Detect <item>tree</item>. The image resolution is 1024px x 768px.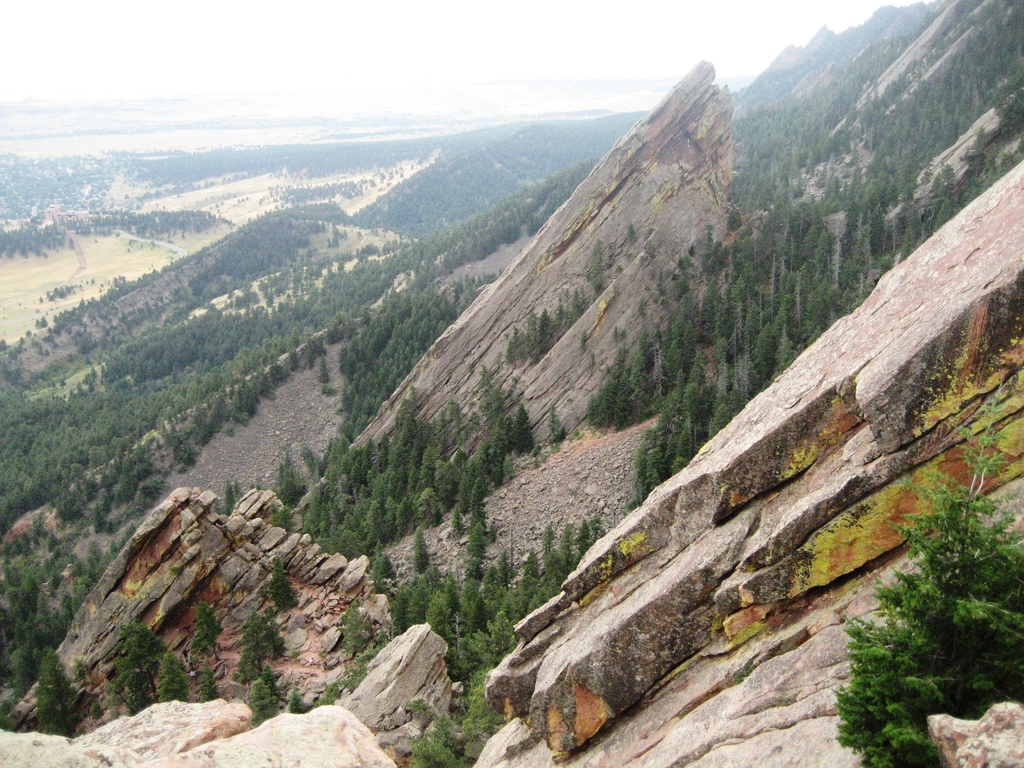
{"x1": 472, "y1": 474, "x2": 488, "y2": 517}.
